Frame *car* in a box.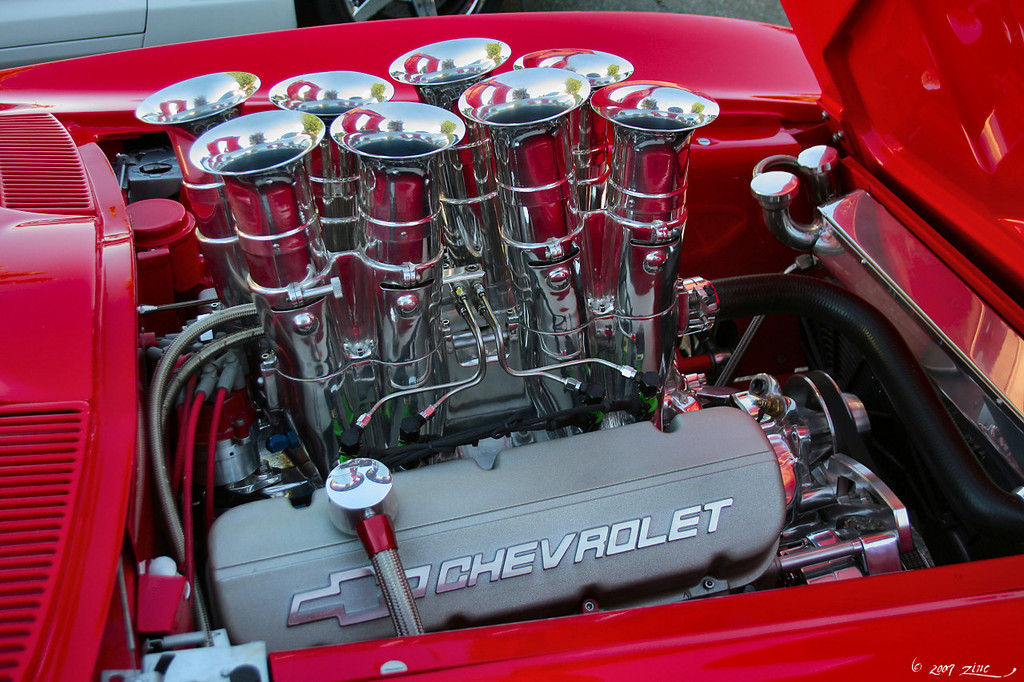
l=0, t=0, r=1023, b=681.
